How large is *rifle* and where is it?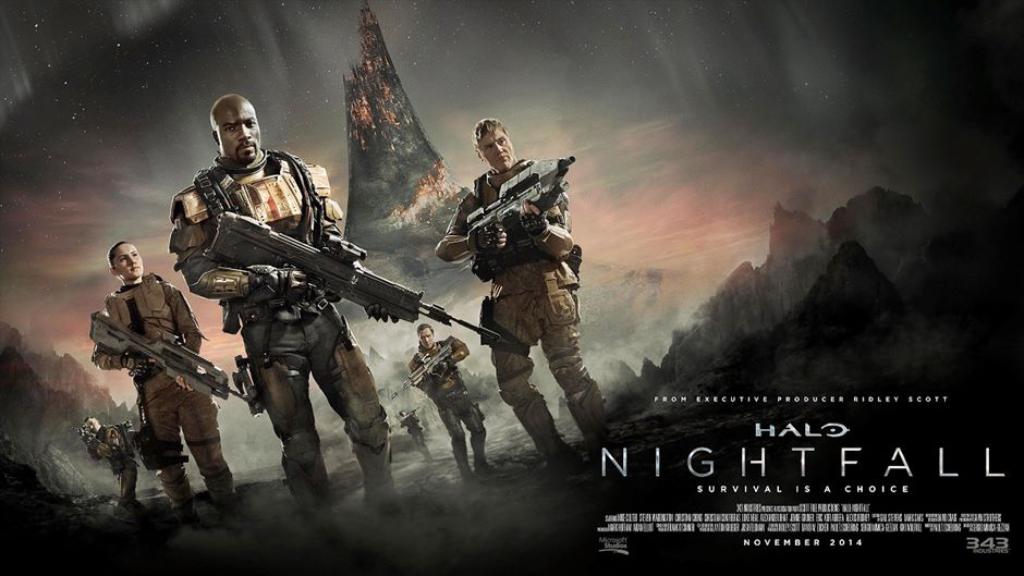
Bounding box: [190,216,501,361].
